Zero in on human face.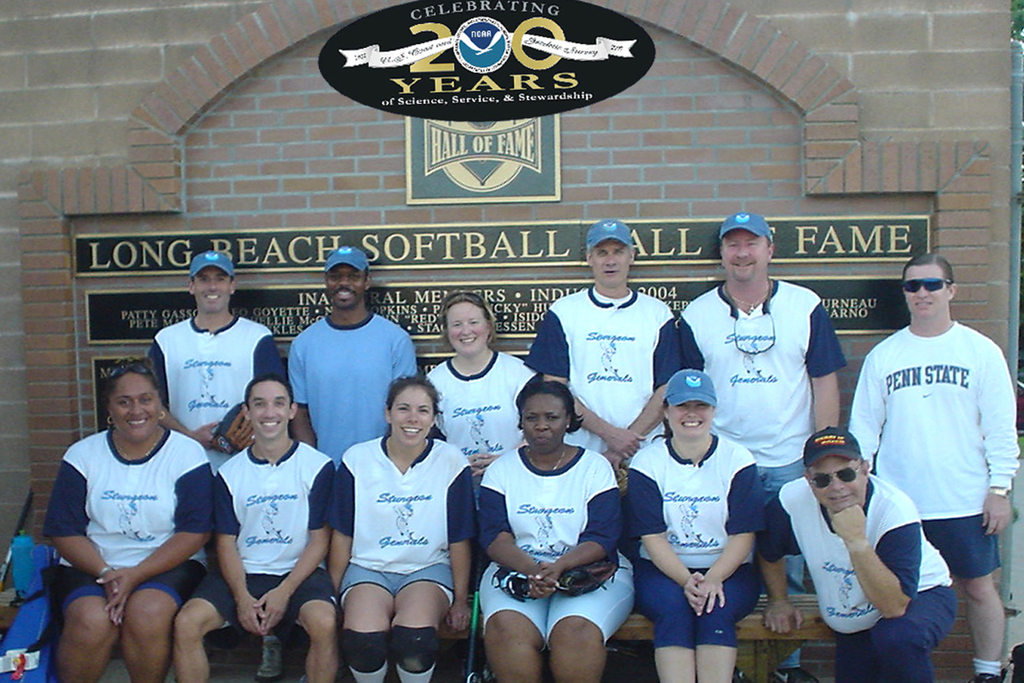
Zeroed in: [x1=192, y1=263, x2=228, y2=307].
